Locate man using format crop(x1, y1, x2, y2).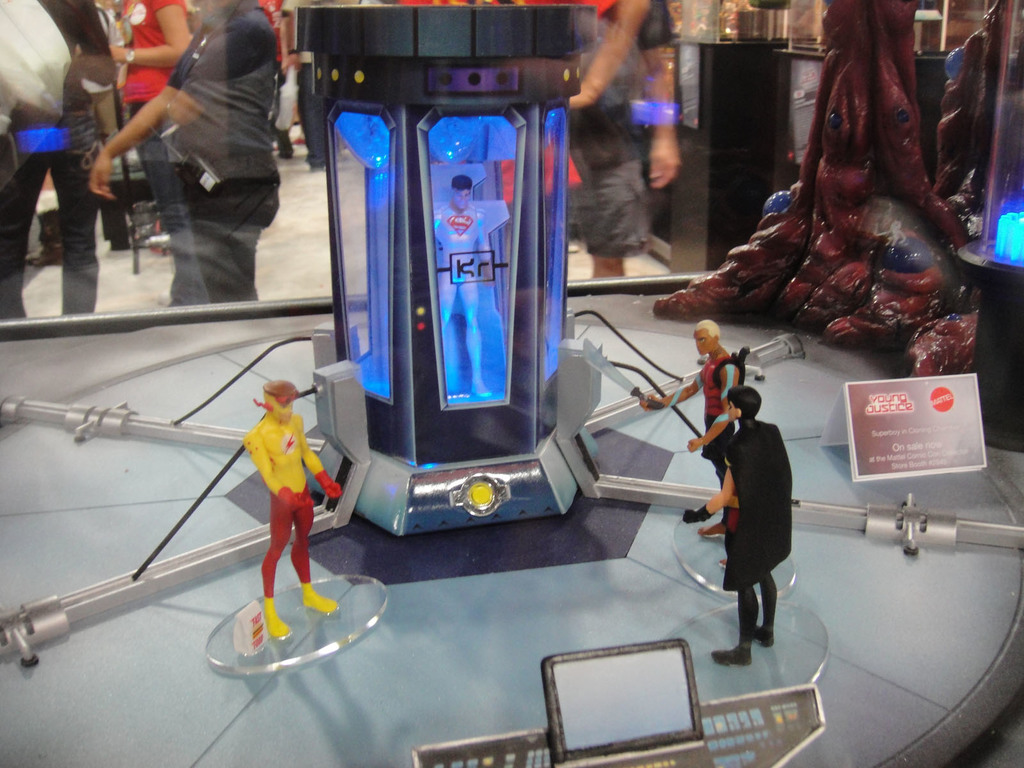
crop(247, 376, 340, 644).
